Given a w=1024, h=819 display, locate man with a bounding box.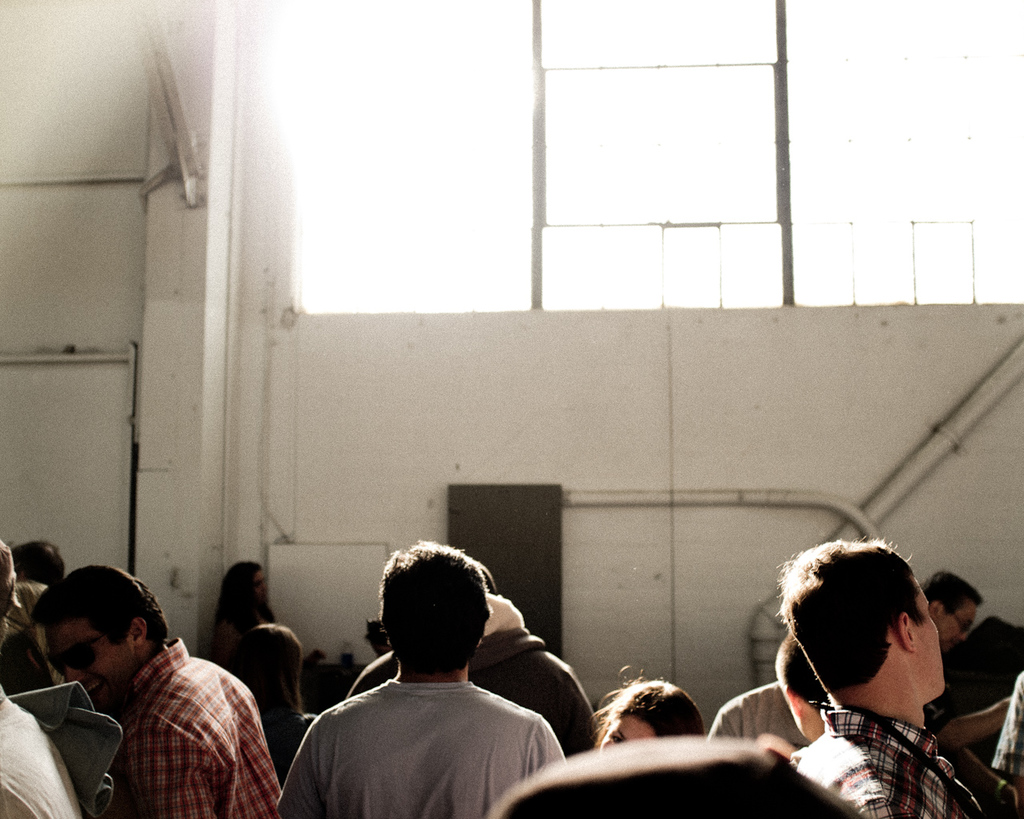
Located: bbox(276, 541, 558, 818).
